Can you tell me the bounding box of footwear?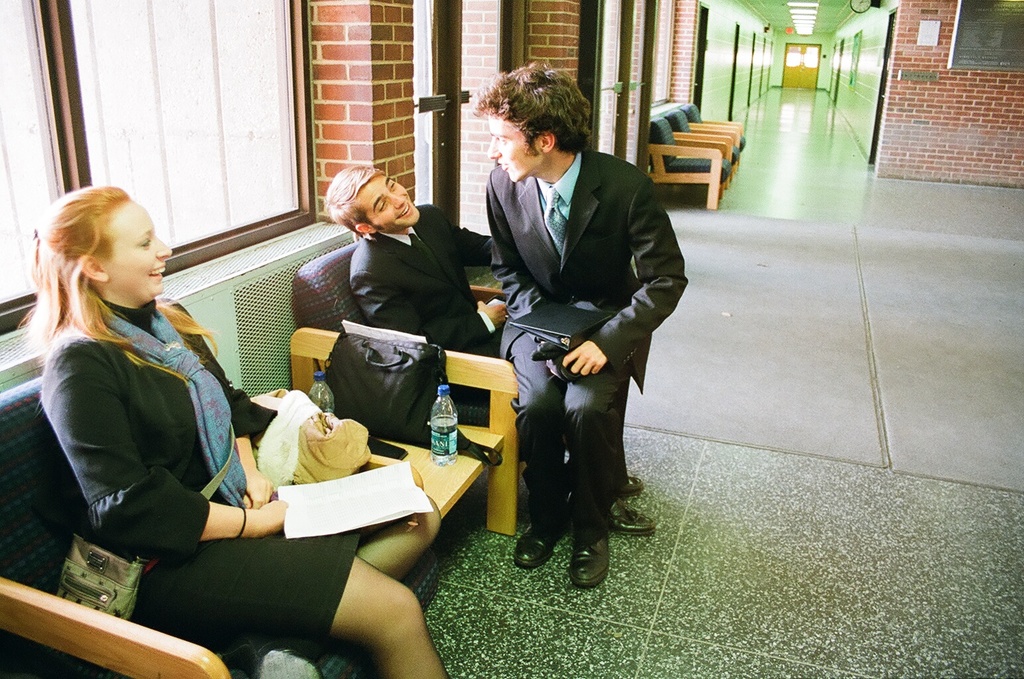
[562,528,629,597].
